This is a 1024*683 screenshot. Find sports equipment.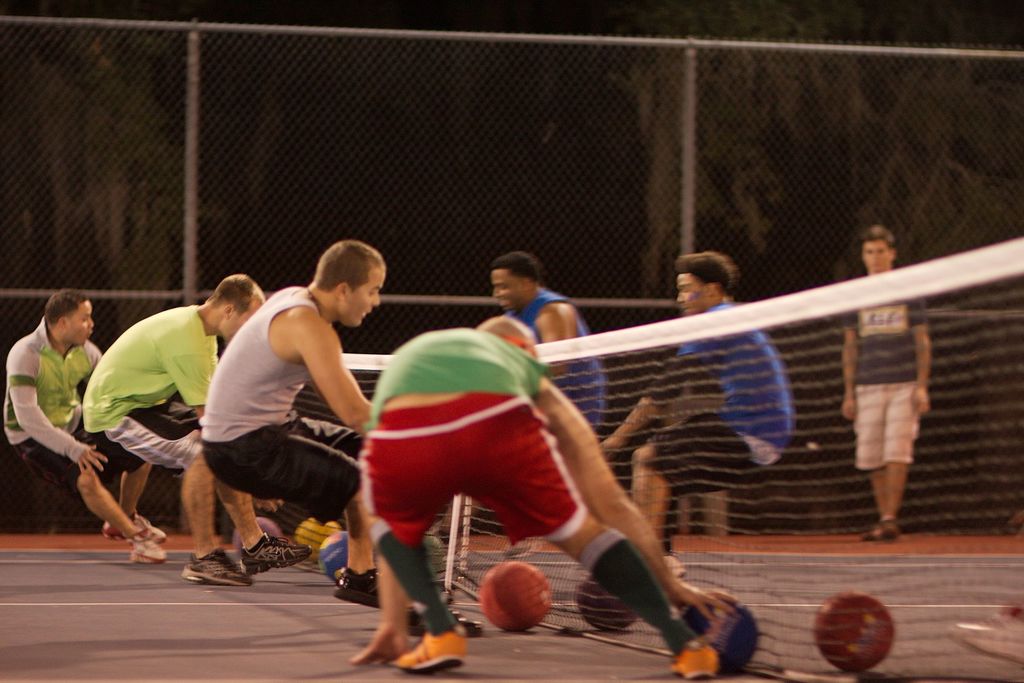
Bounding box: {"left": 239, "top": 529, "right": 316, "bottom": 576}.
